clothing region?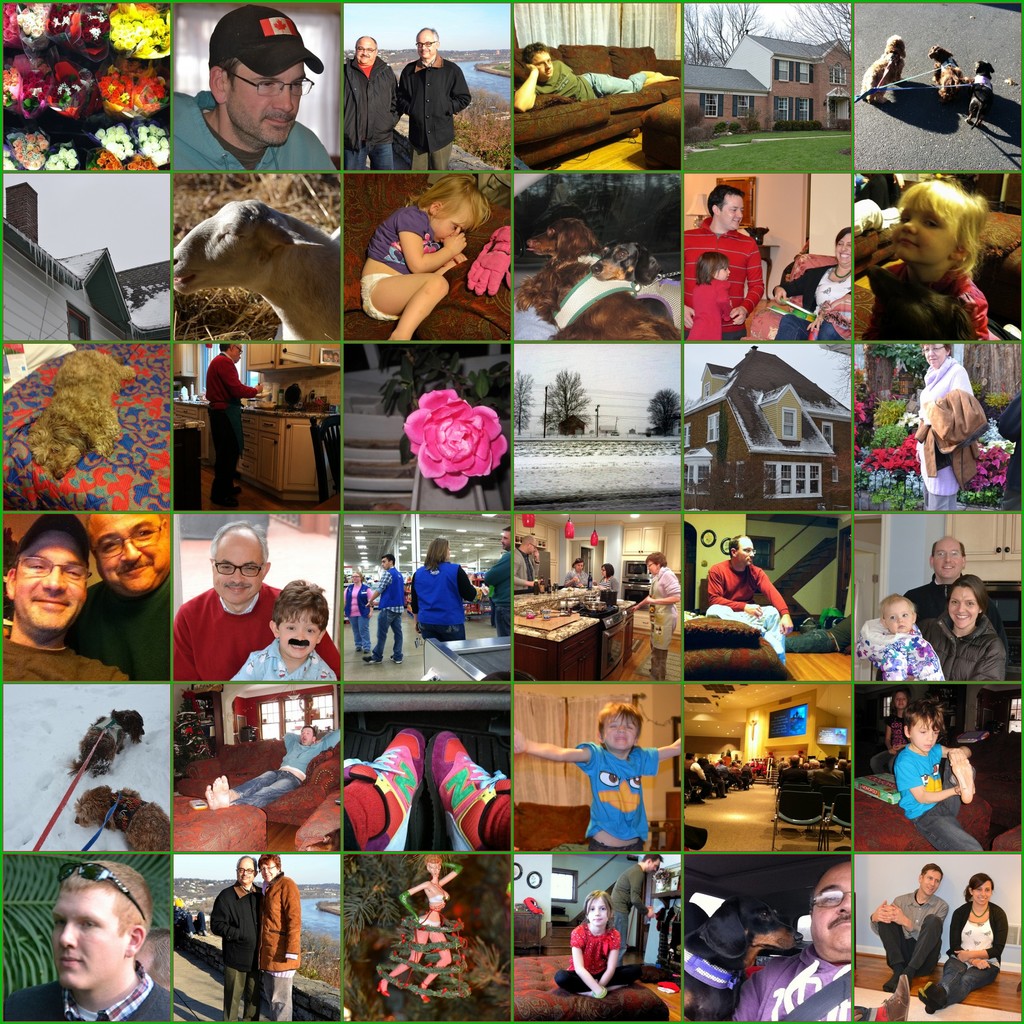
crop(70, 576, 184, 678)
